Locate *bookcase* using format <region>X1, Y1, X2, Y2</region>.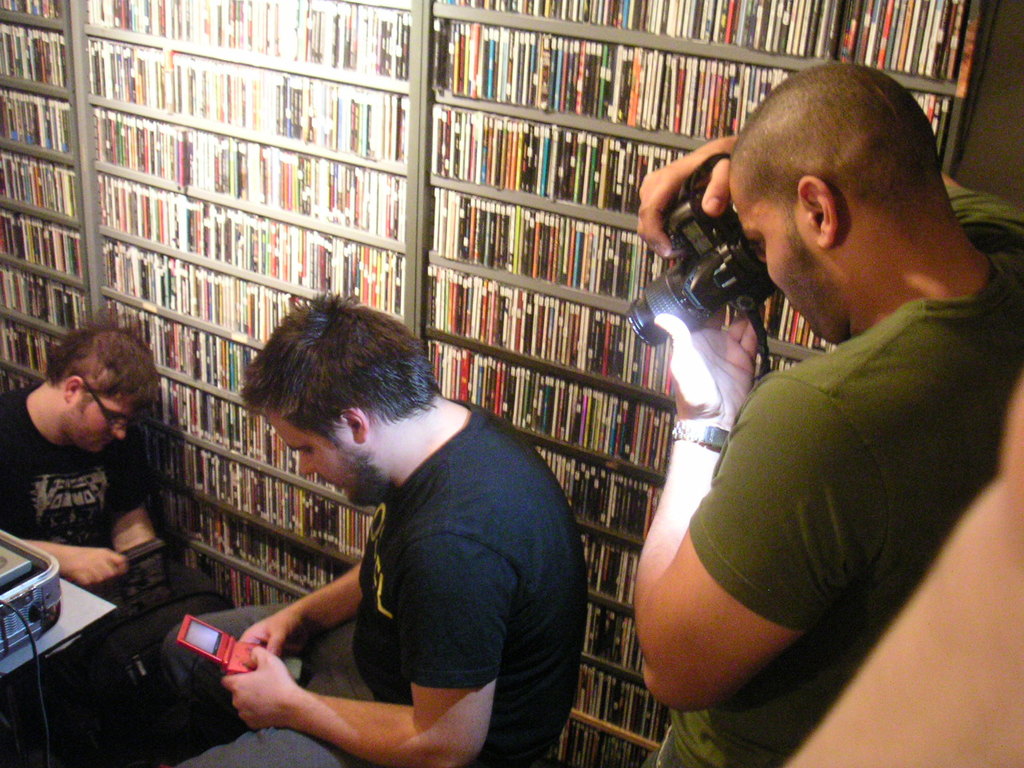
<region>5, 10, 894, 704</region>.
